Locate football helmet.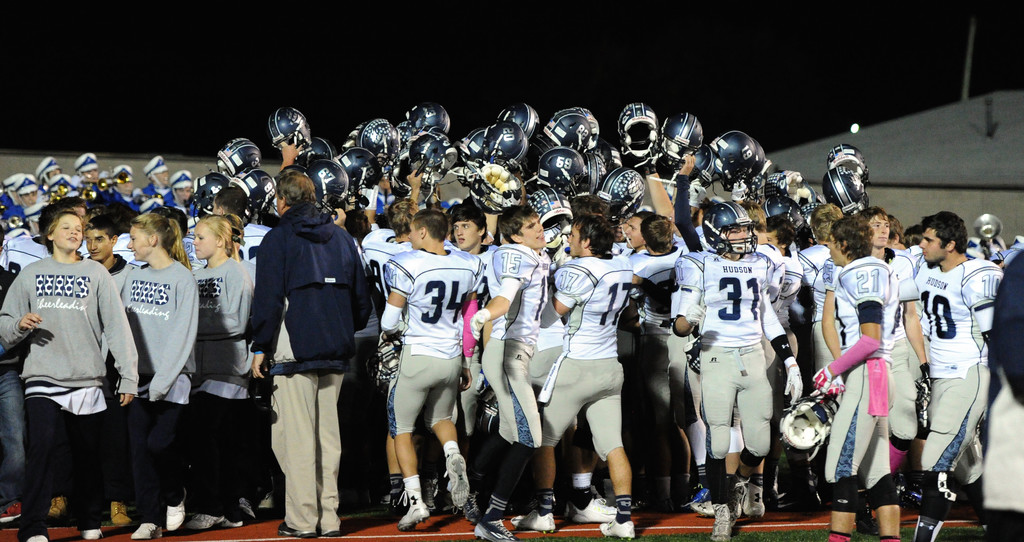
Bounding box: detection(308, 150, 348, 213).
